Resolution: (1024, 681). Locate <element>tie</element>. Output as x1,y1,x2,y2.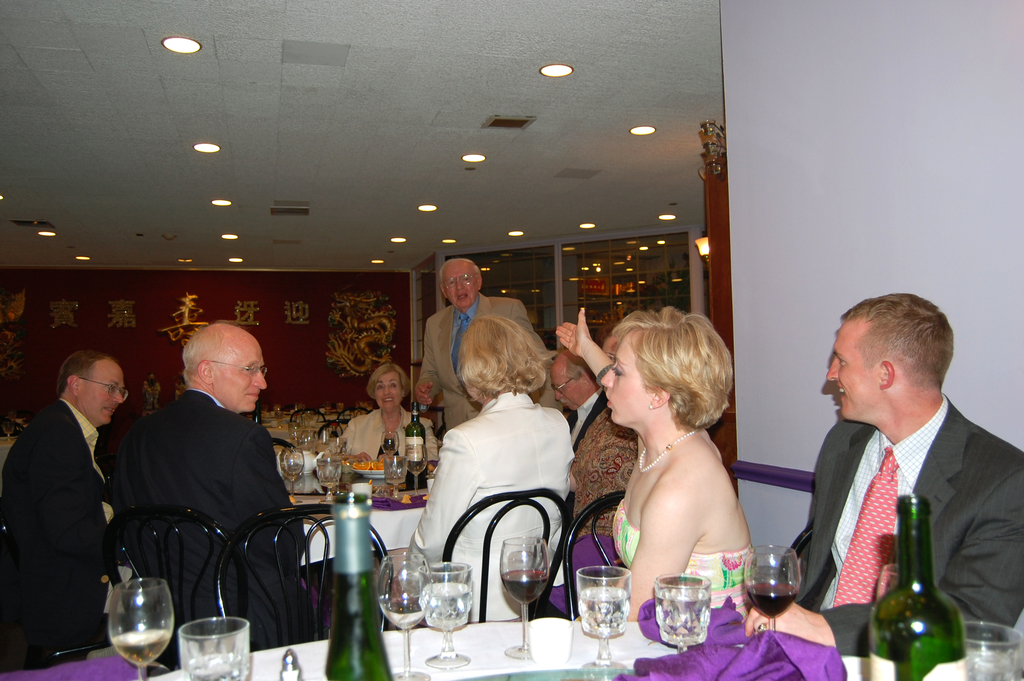
828,449,897,613.
